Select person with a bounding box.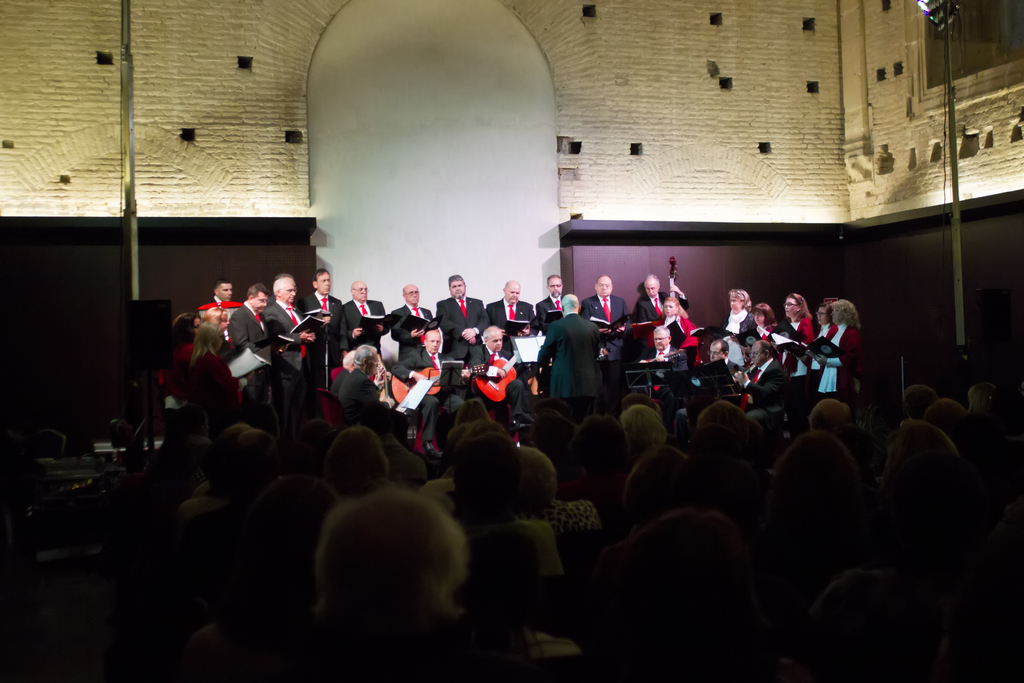
BBox(319, 422, 388, 493).
